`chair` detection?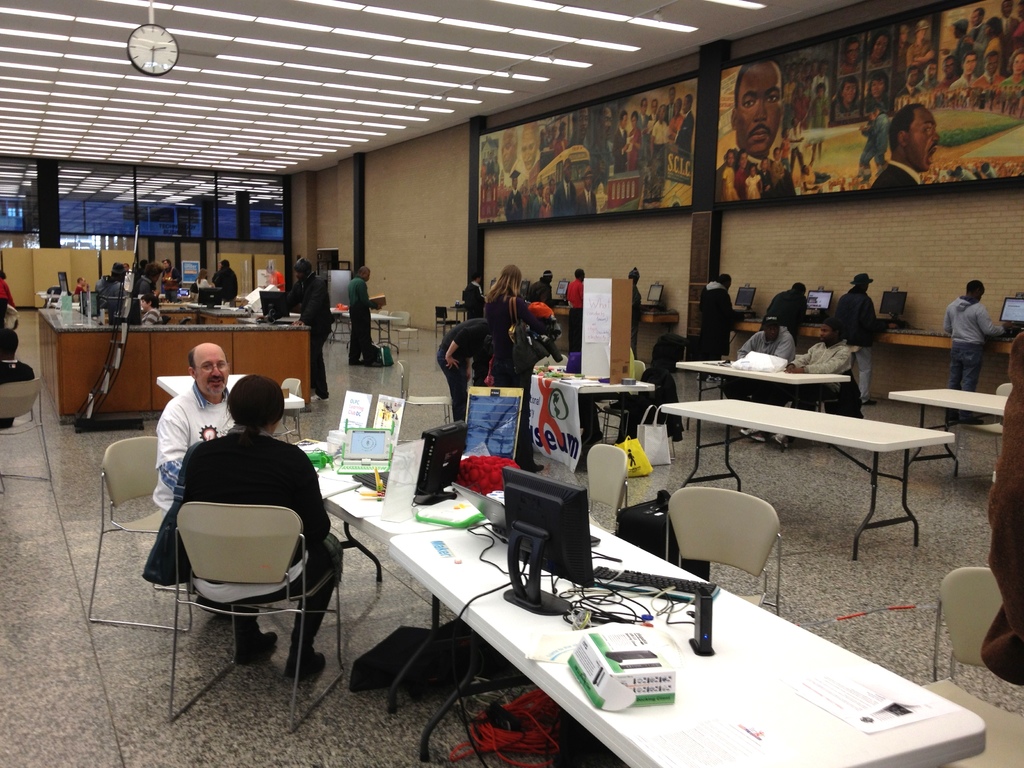
l=624, t=367, r=669, b=460
